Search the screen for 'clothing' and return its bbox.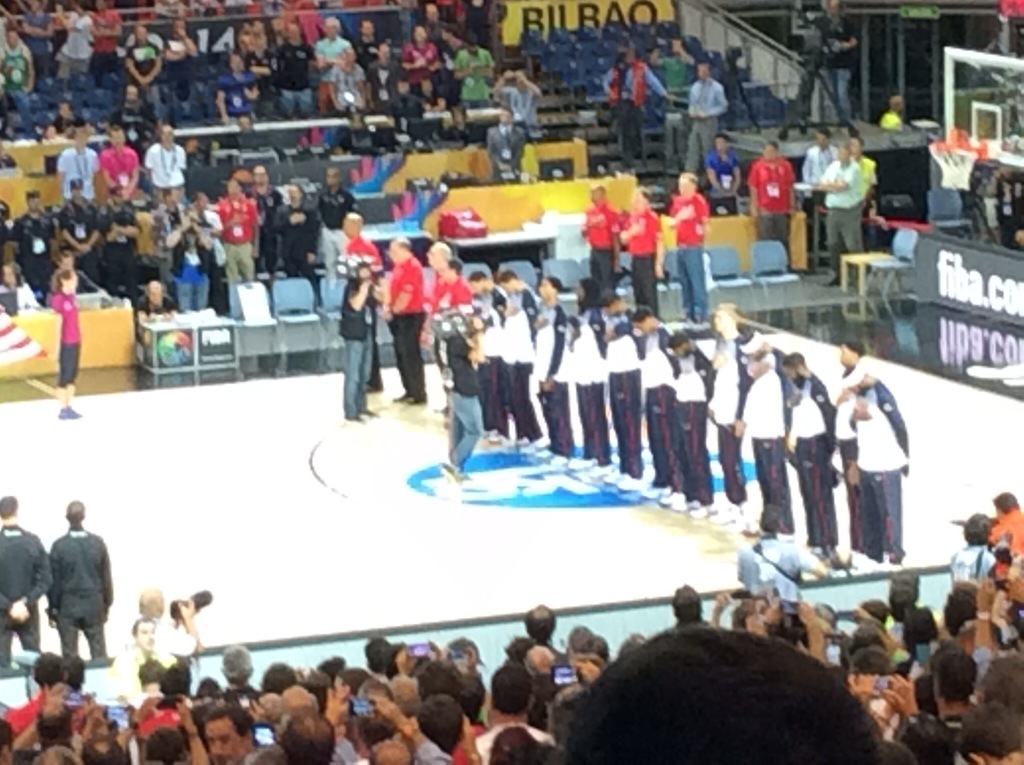
Found: bbox(588, 243, 613, 285).
